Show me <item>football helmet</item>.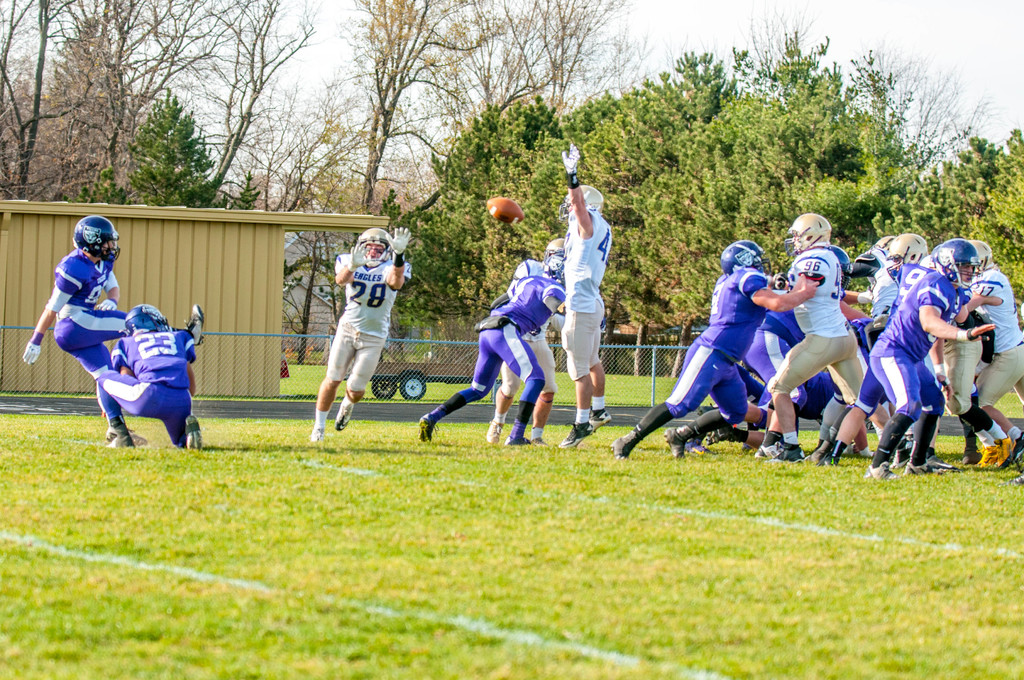
<item>football helmet</item> is here: BBox(932, 236, 986, 291).
